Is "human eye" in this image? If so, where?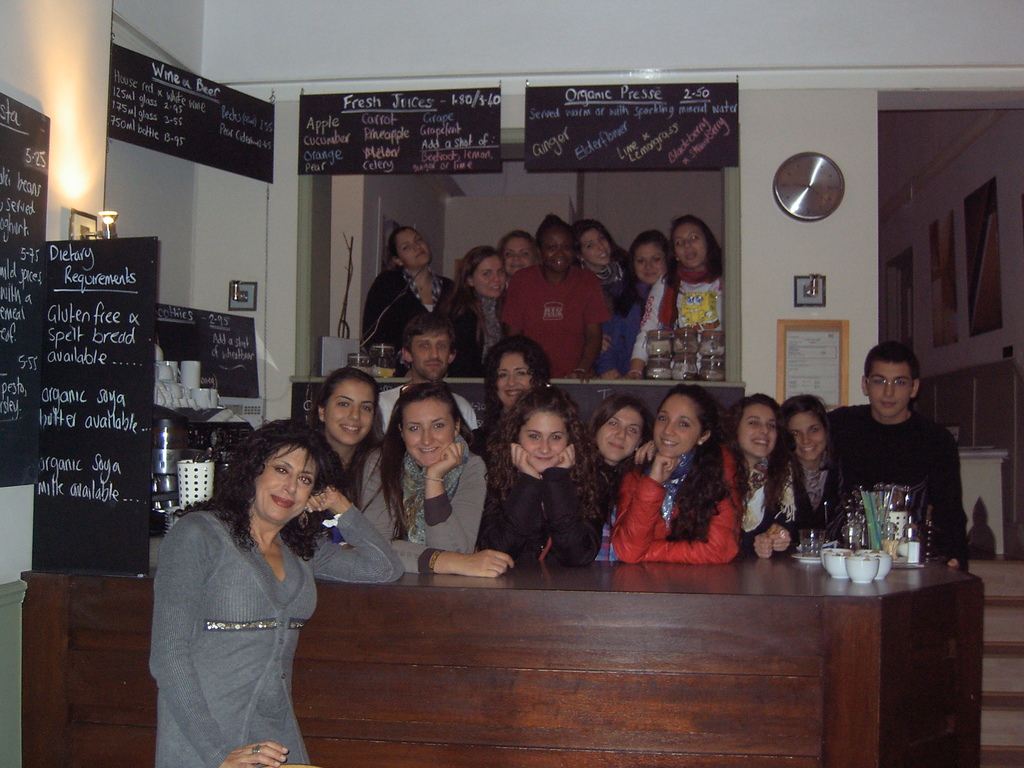
Yes, at x1=675 y1=239 x2=685 y2=249.
